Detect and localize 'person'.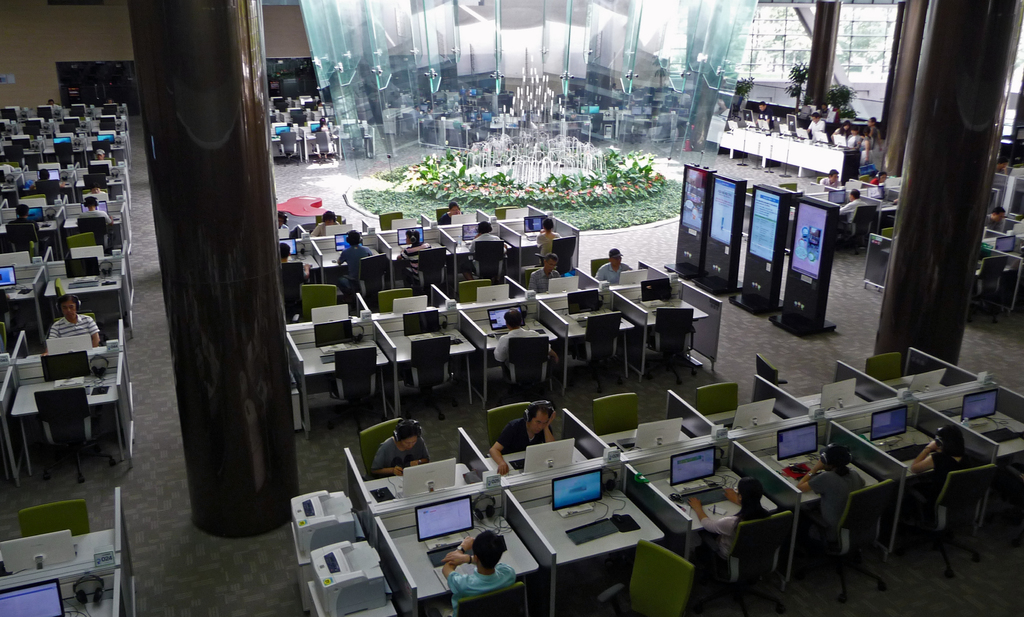
Localized at 370 420 429 473.
